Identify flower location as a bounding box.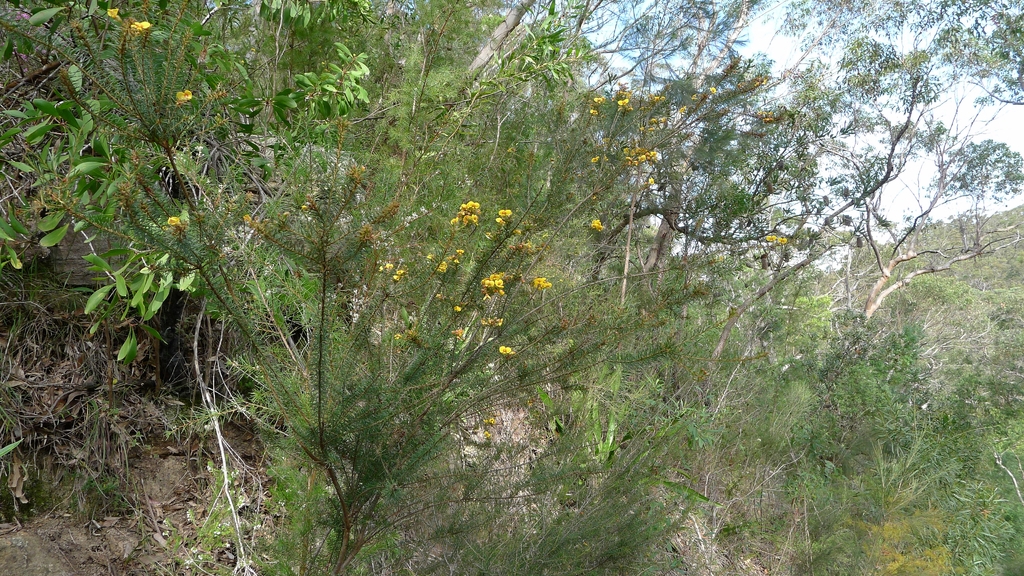
{"x1": 451, "y1": 303, "x2": 458, "y2": 314}.
